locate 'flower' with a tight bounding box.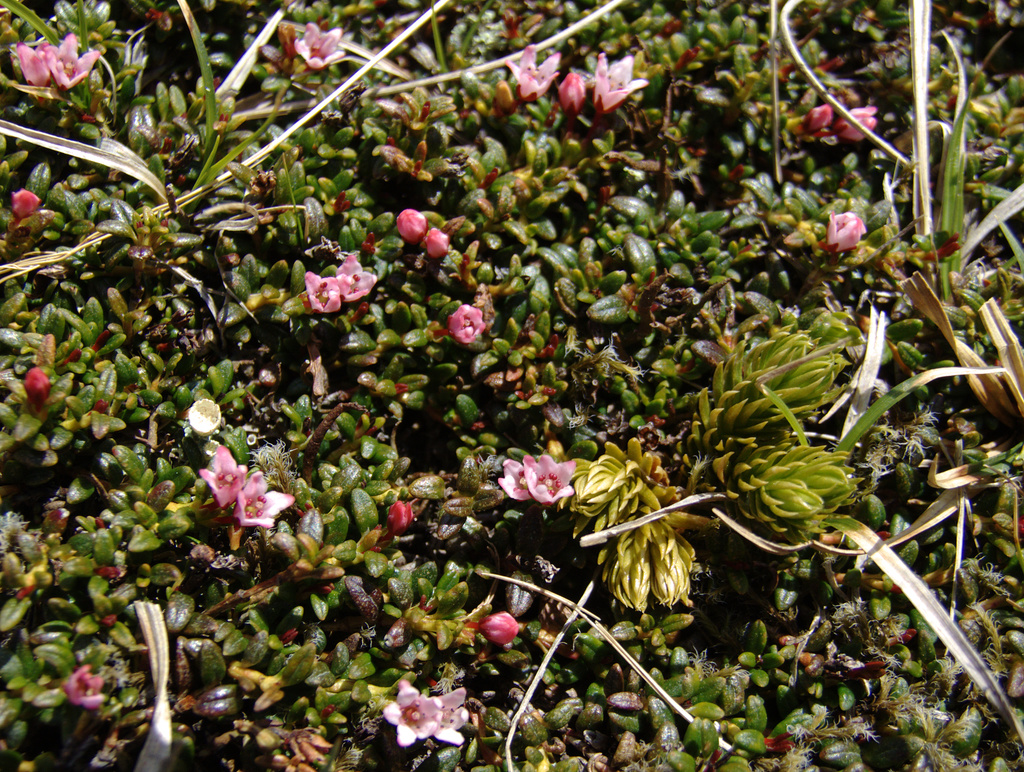
box(58, 662, 112, 710).
